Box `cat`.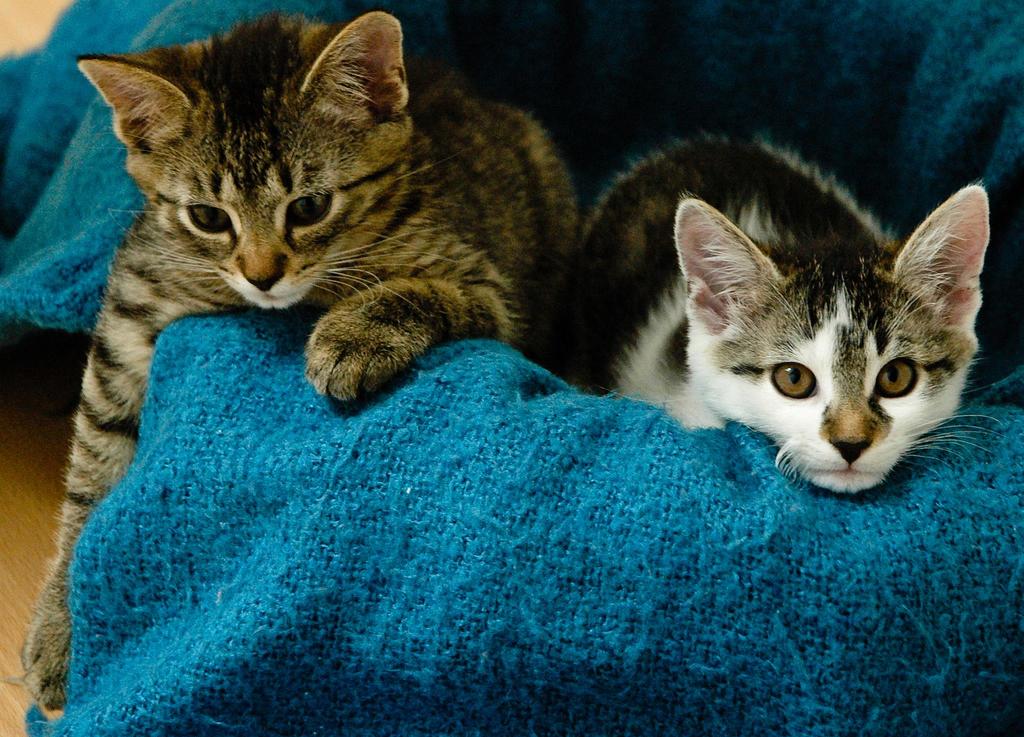
left=9, top=10, right=584, bottom=713.
